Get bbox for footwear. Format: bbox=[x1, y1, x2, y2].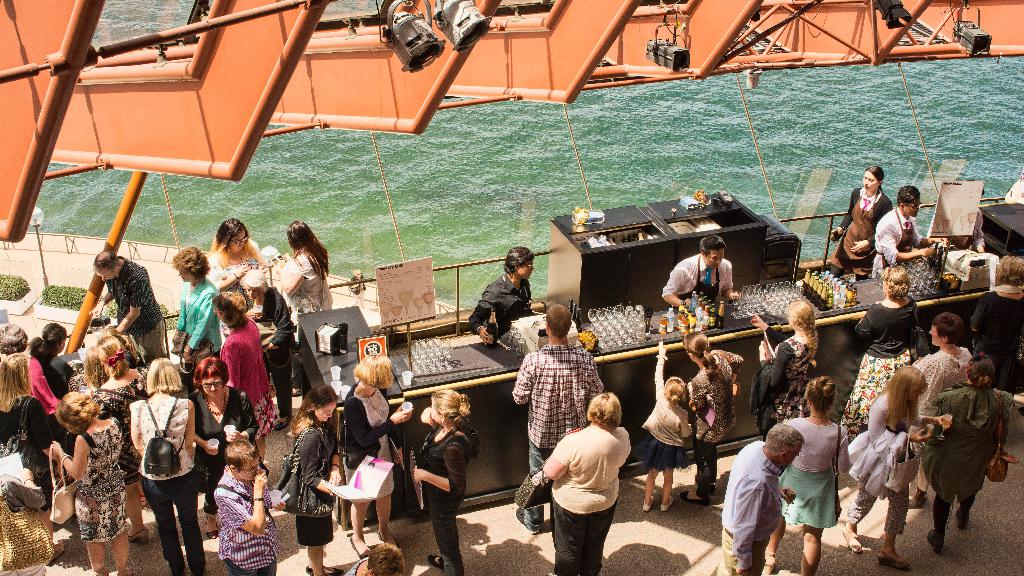
bbox=[693, 478, 716, 493].
